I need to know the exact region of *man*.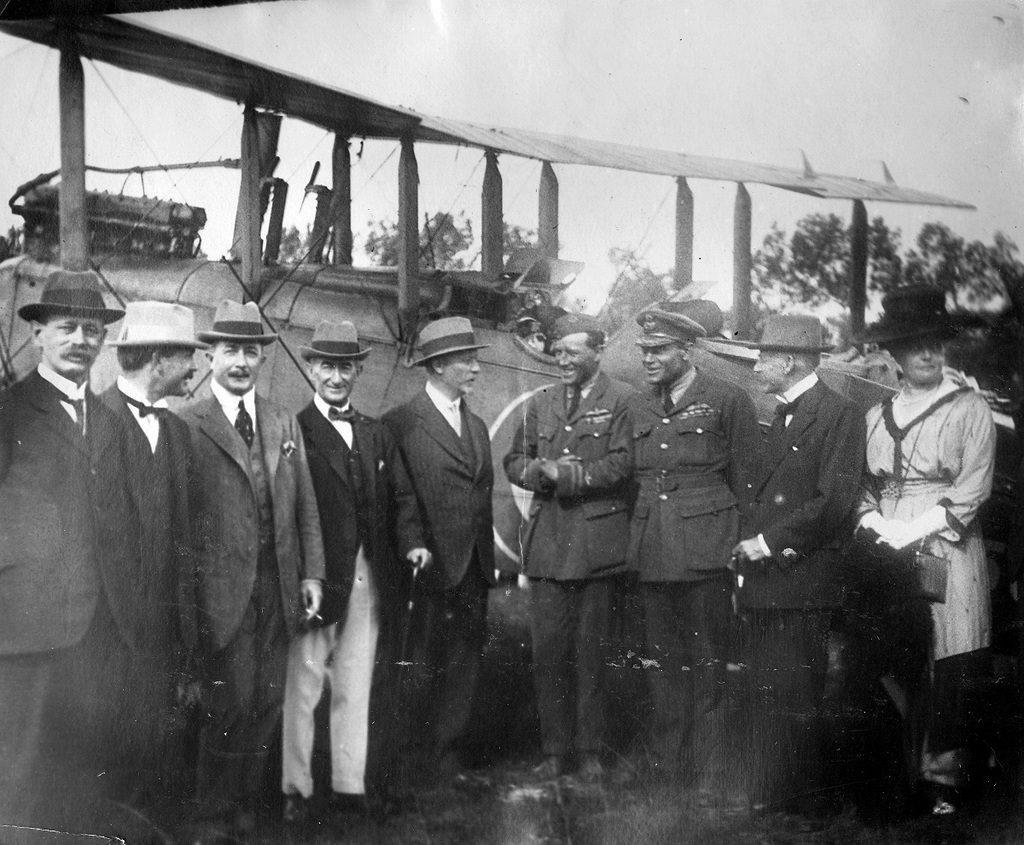
Region: BBox(186, 294, 327, 838).
